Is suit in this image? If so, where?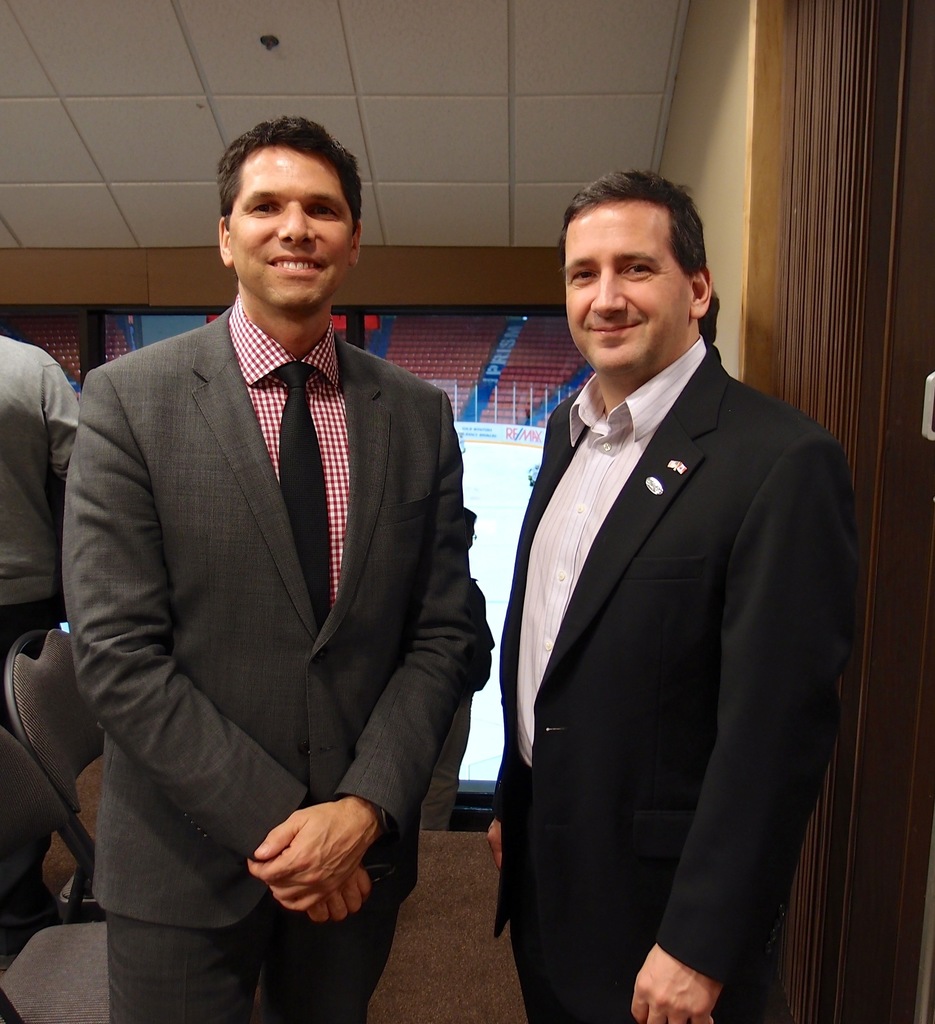
Yes, at [483, 337, 866, 1023].
